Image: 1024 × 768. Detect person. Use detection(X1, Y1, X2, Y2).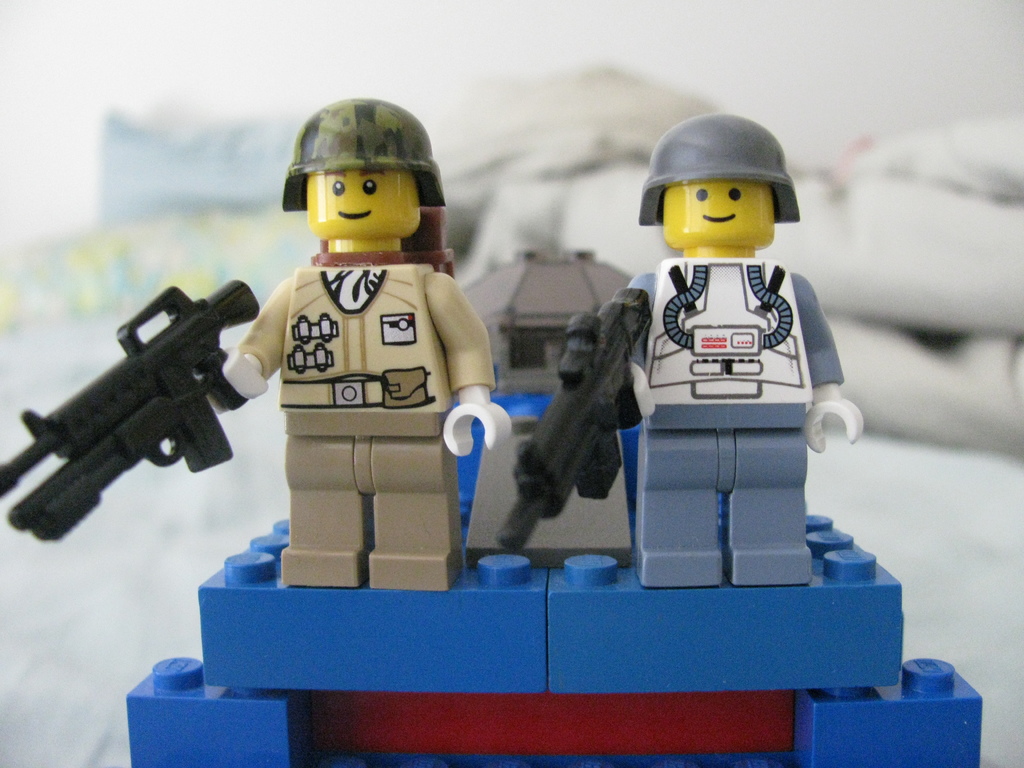
detection(624, 111, 866, 586).
